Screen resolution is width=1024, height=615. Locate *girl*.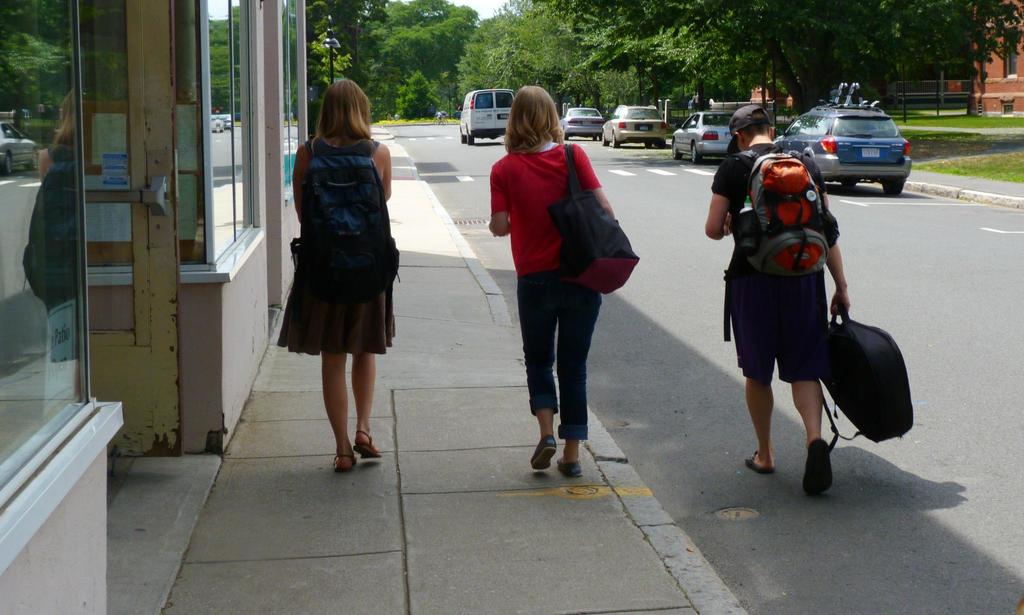
{"x1": 485, "y1": 81, "x2": 637, "y2": 475}.
